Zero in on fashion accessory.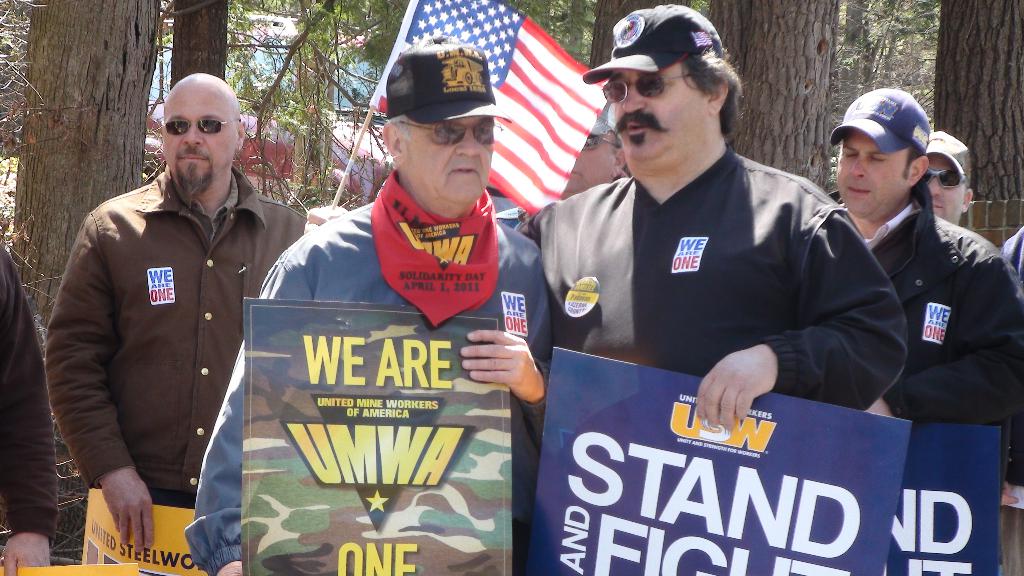
Zeroed in: select_region(828, 84, 927, 157).
